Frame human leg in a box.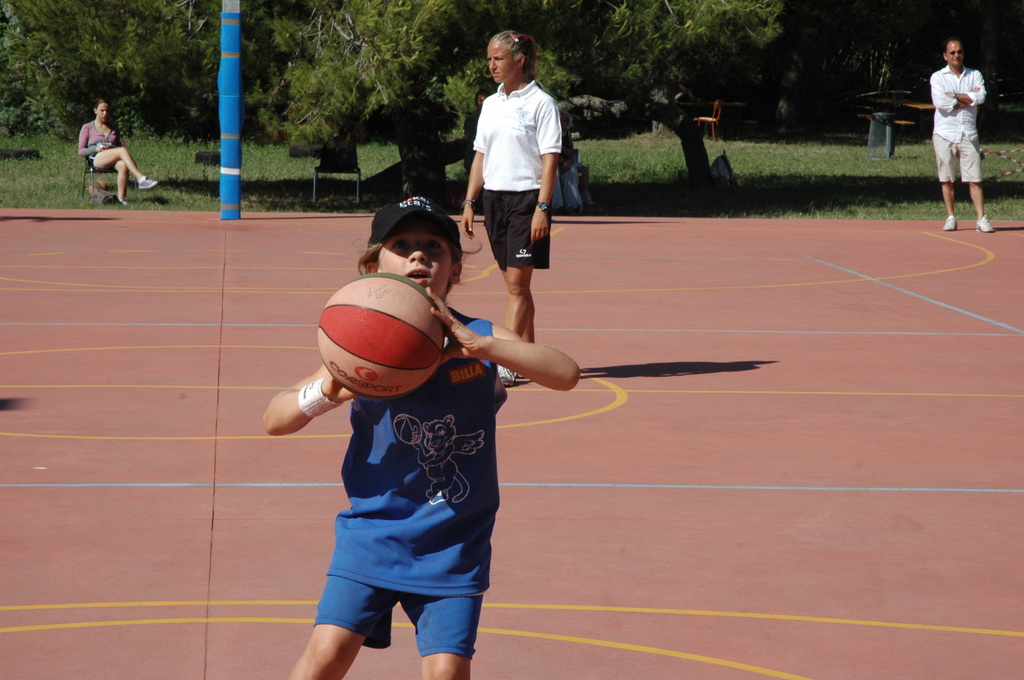
504 271 535 382.
